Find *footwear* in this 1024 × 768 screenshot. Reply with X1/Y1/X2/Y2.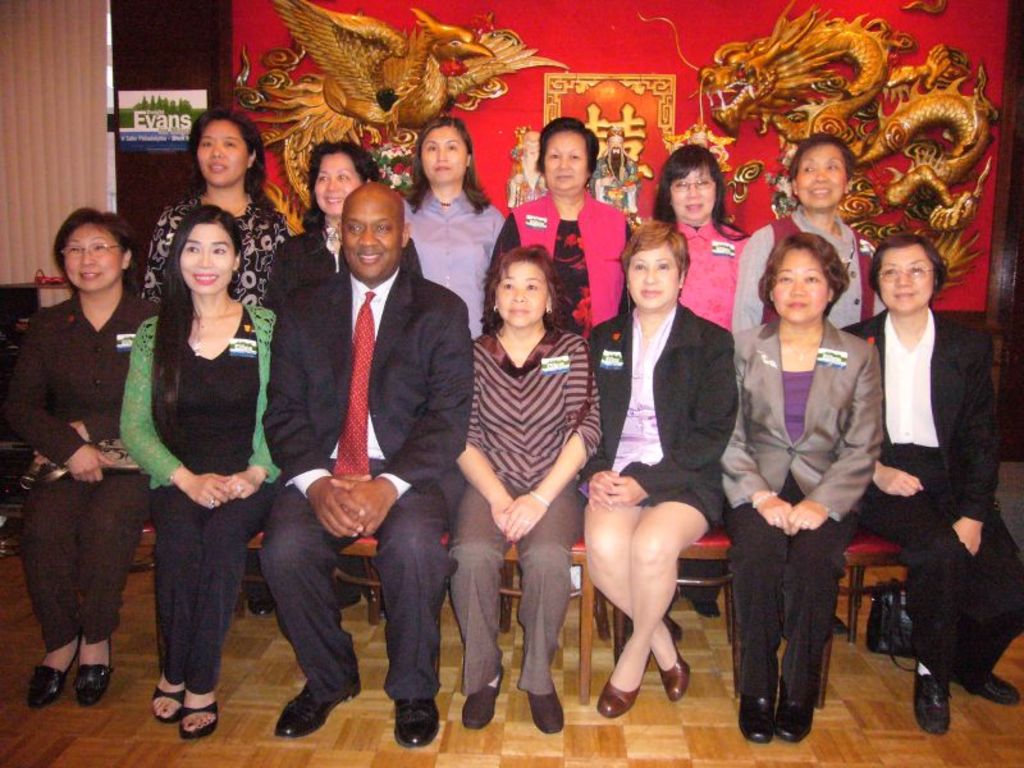
137/672/211/744.
